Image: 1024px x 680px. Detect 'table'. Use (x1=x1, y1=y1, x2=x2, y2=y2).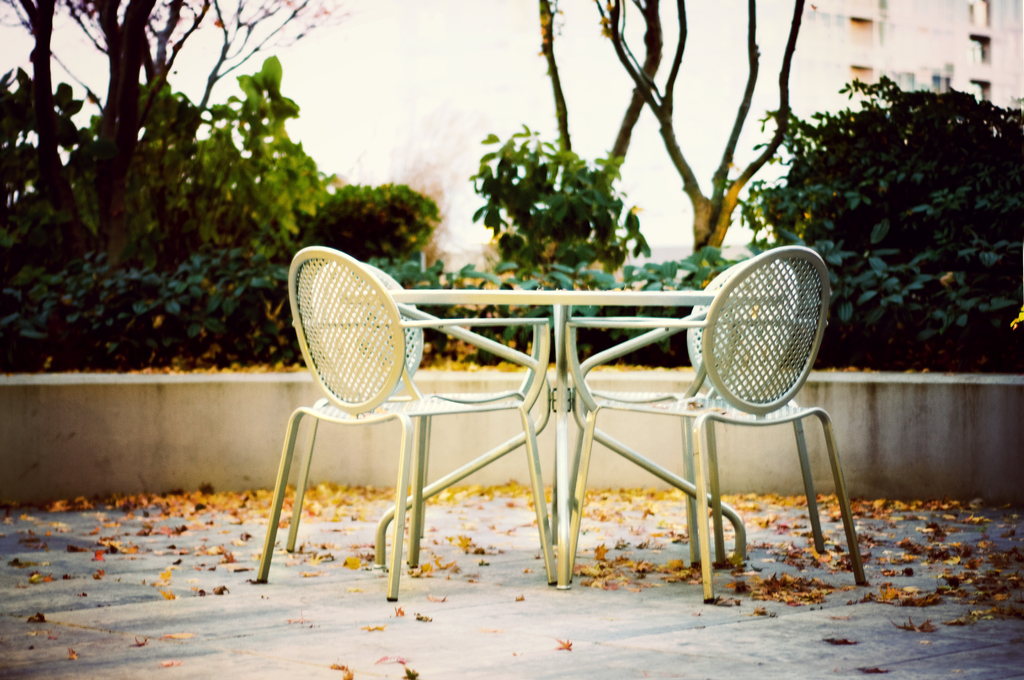
(x1=288, y1=261, x2=774, y2=557).
